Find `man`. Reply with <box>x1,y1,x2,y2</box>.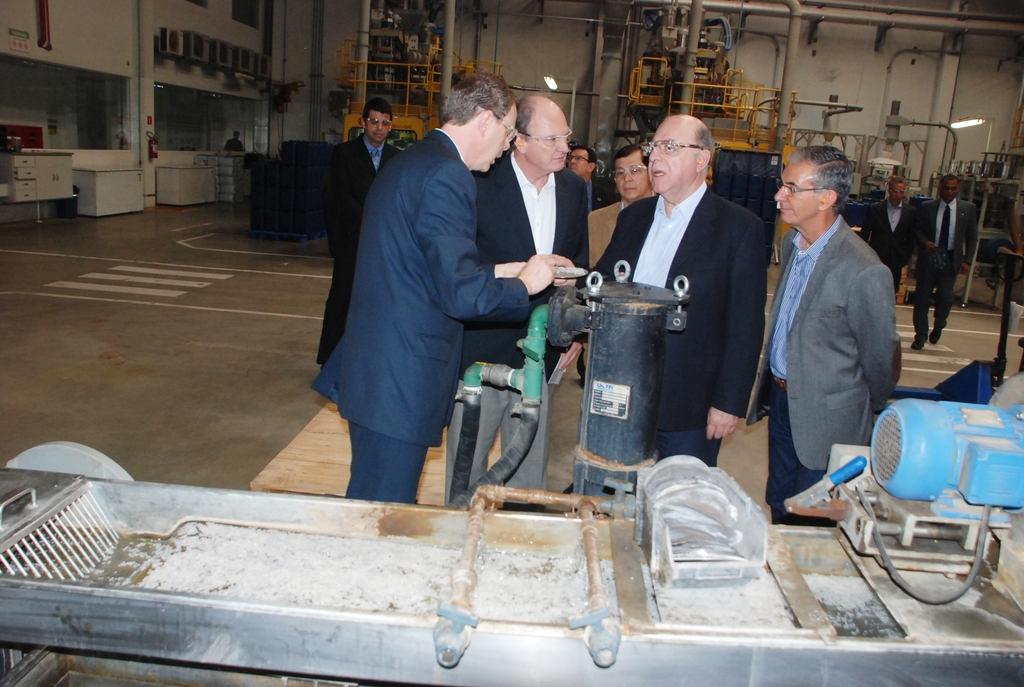
<box>910,170,982,348</box>.
